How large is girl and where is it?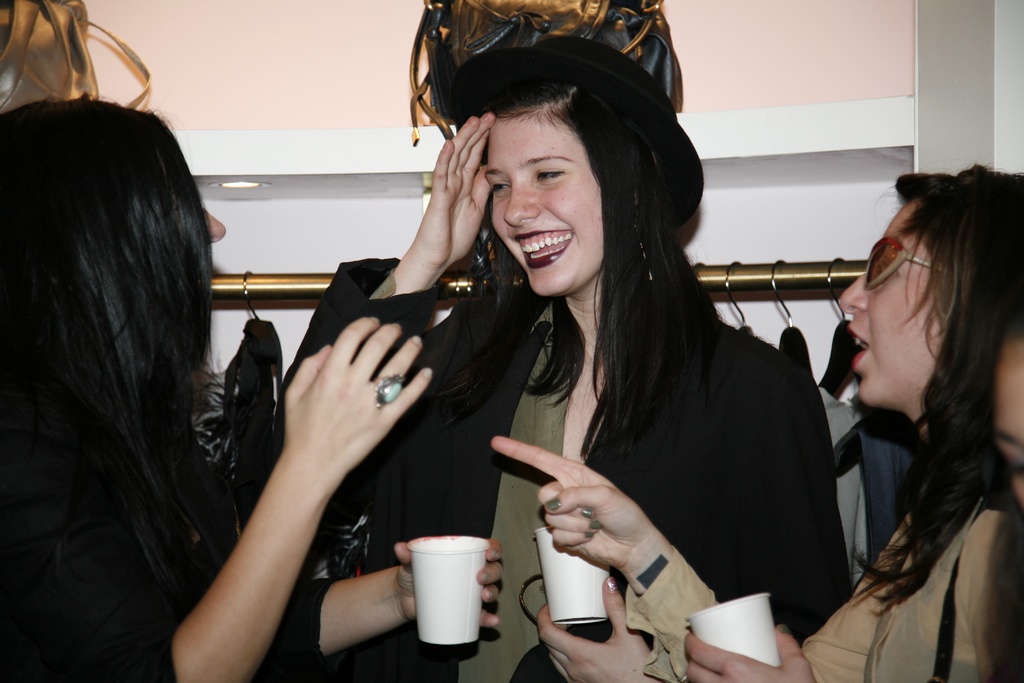
Bounding box: {"left": 537, "top": 163, "right": 1023, "bottom": 682}.
